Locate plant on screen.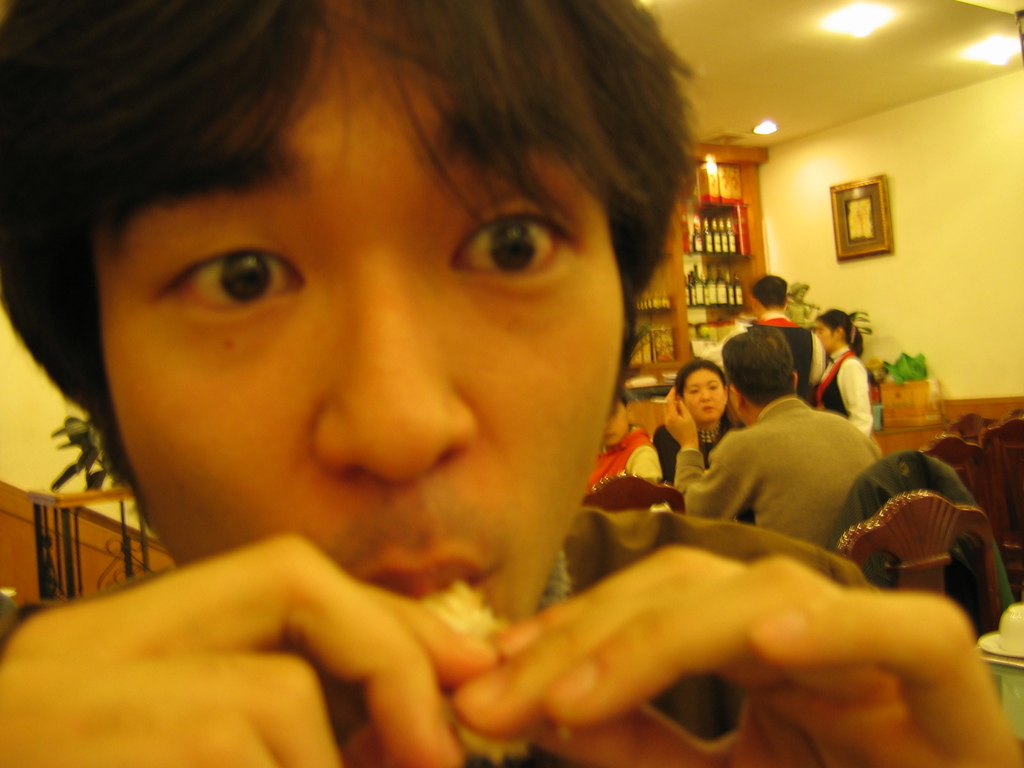
On screen at 883/348/930/383.
